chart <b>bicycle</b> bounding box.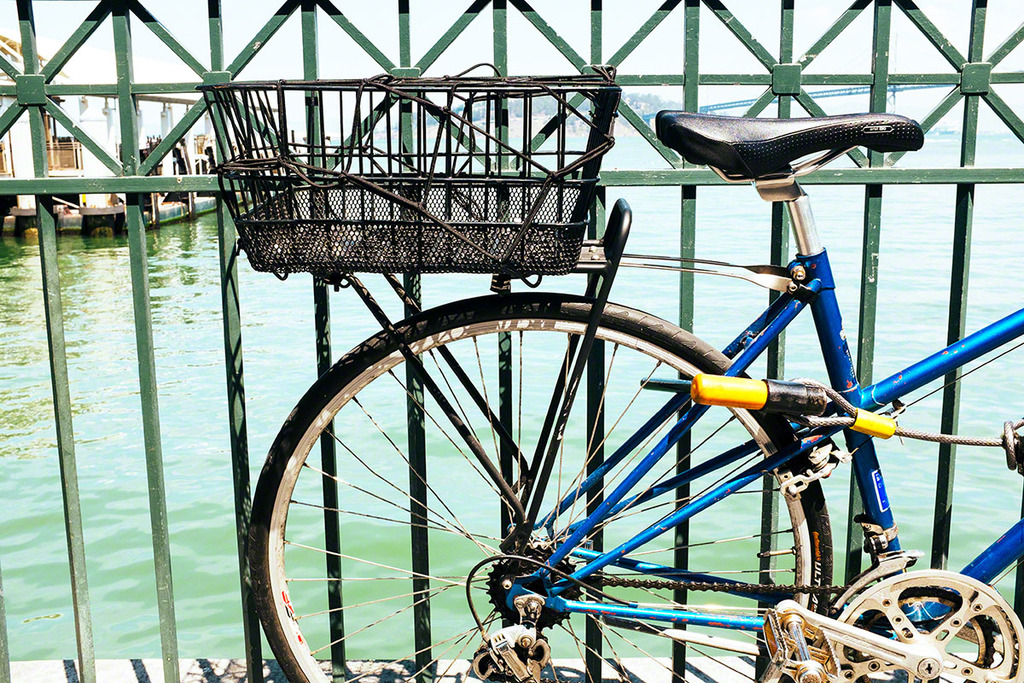
Charted: <region>216, 85, 1023, 682</region>.
